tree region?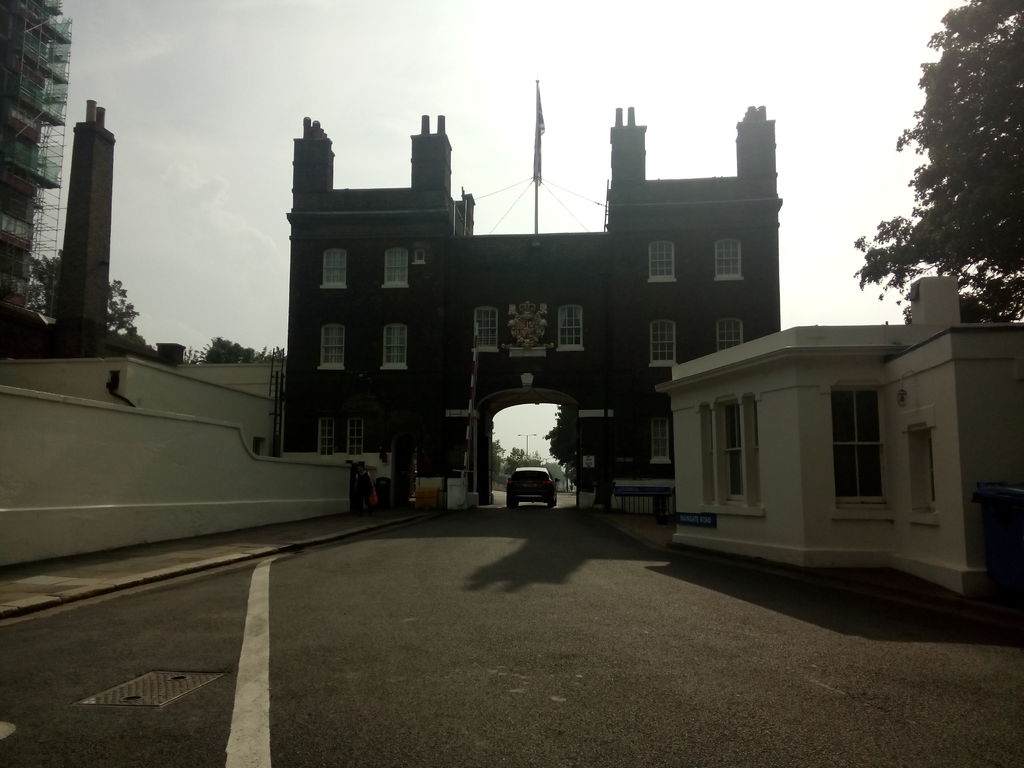
(29, 244, 60, 321)
